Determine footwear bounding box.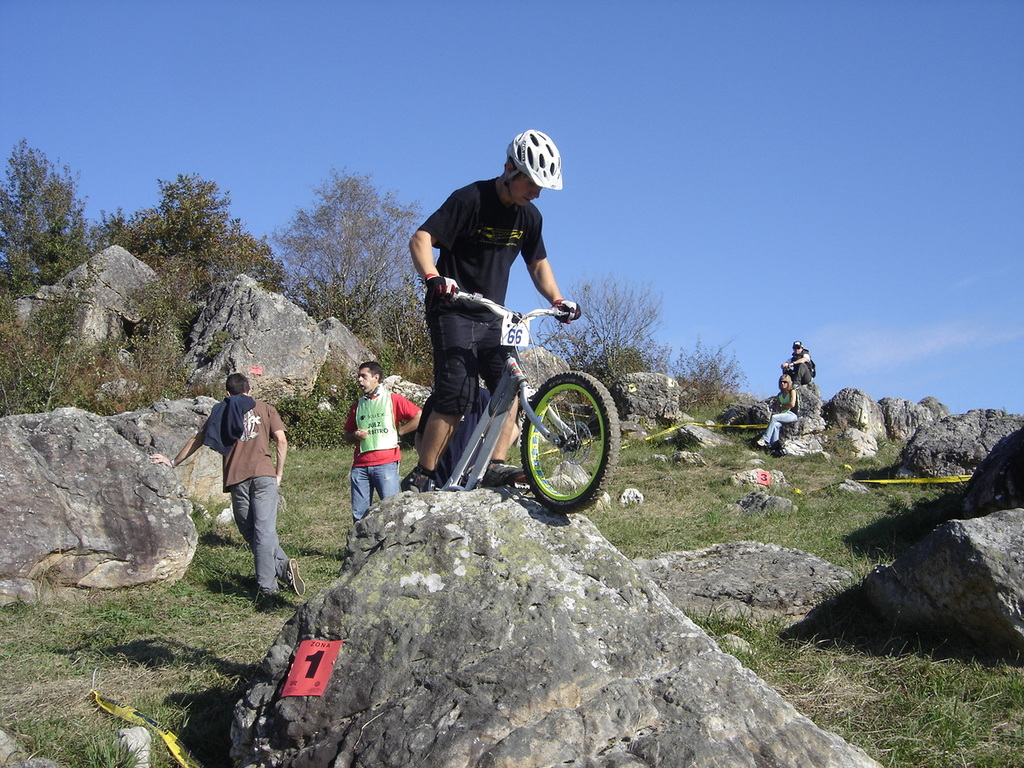
Determined: Rect(471, 457, 521, 487).
